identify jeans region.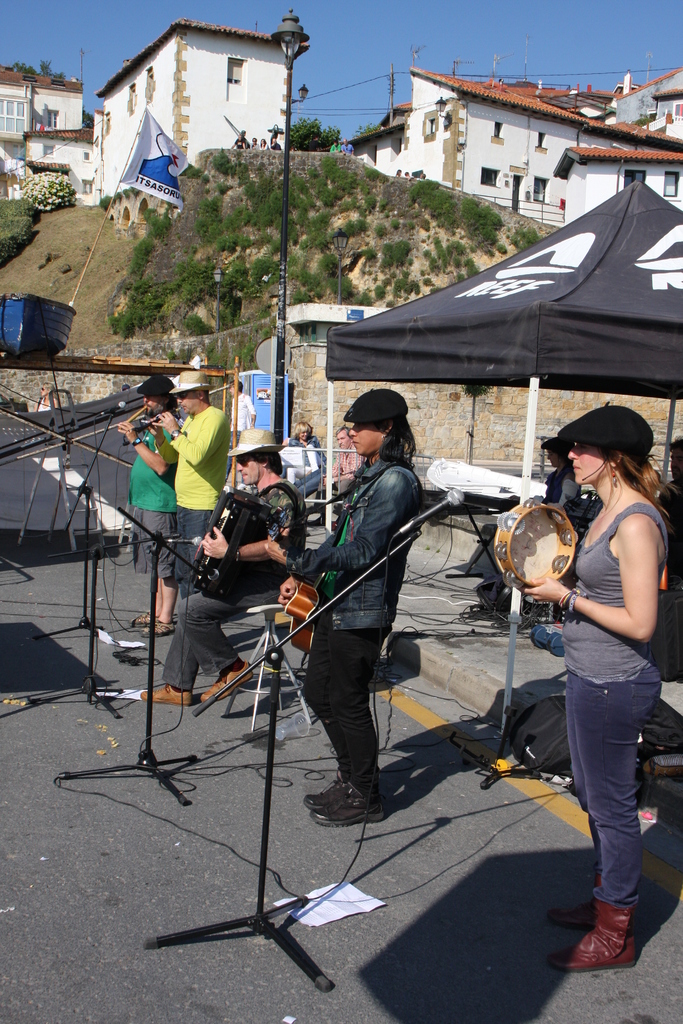
Region: rect(134, 505, 177, 584).
